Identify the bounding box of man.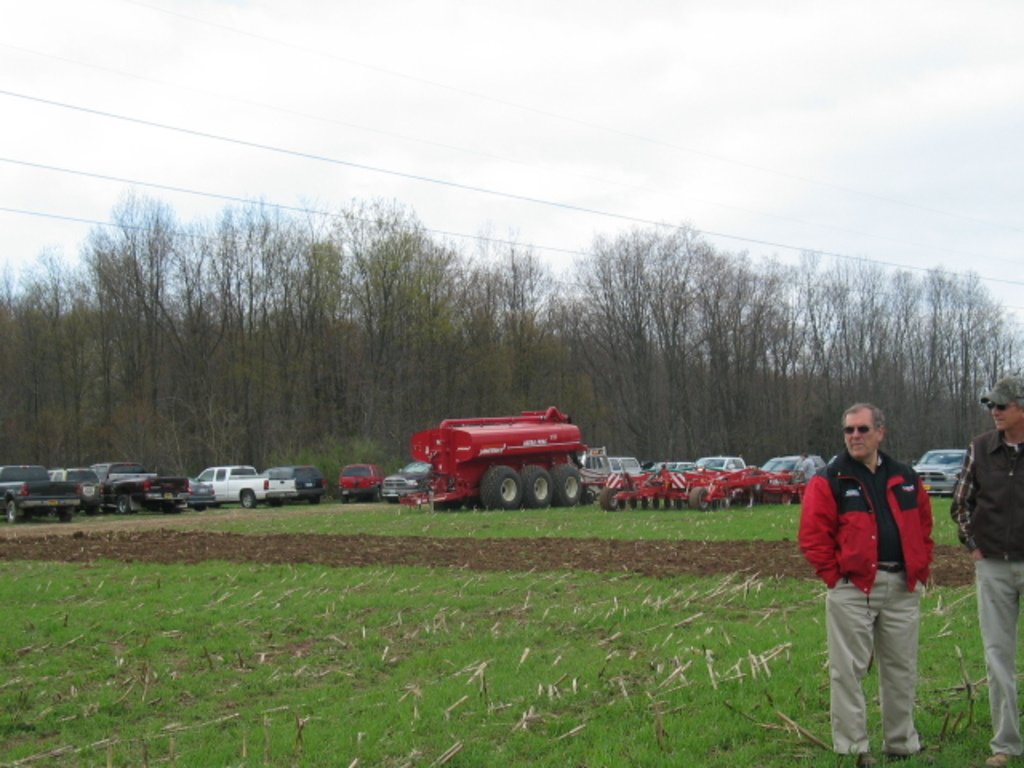
locate(790, 402, 941, 765).
